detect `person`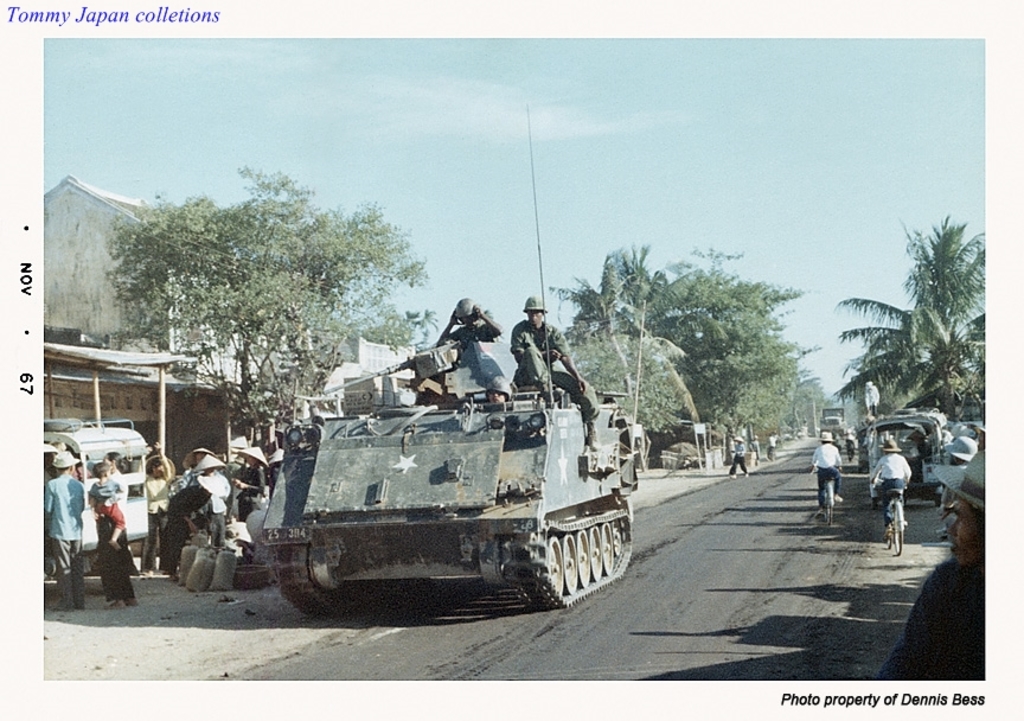
select_region(98, 451, 137, 610)
